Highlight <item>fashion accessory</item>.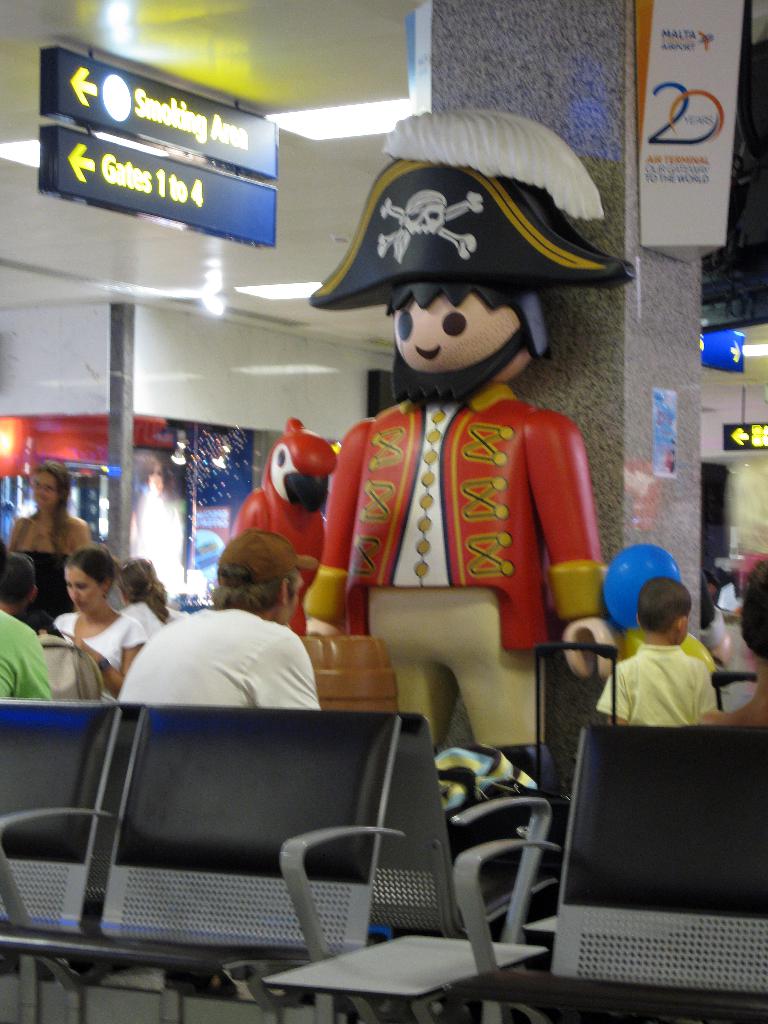
Highlighted region: l=308, t=106, r=639, b=317.
